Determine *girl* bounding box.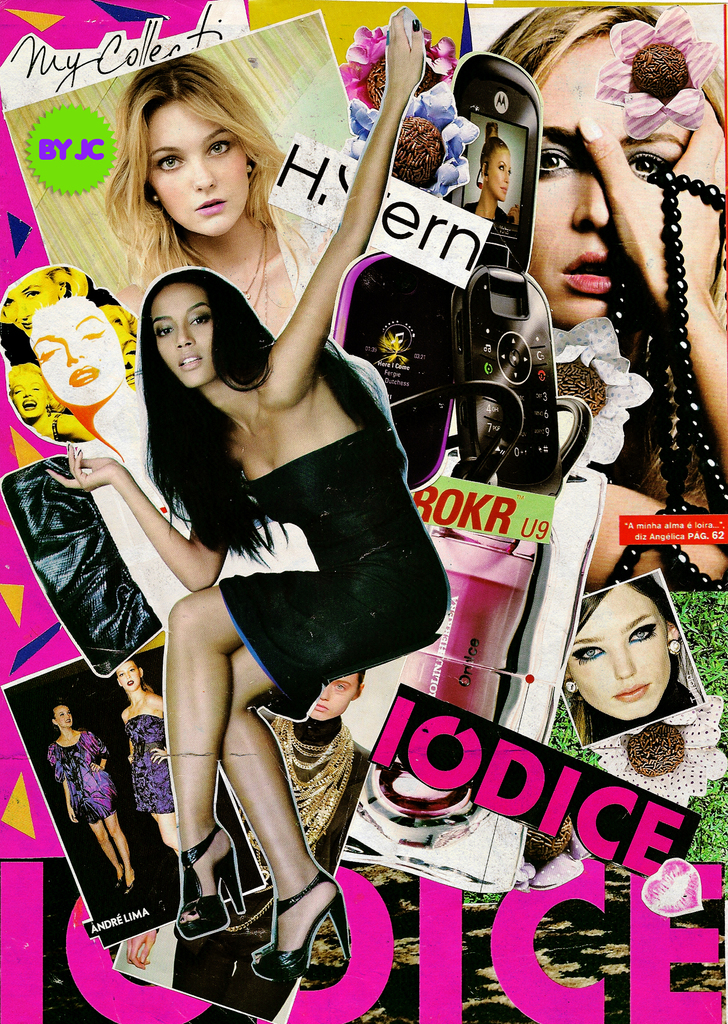
Determined: 562:563:695:736.
